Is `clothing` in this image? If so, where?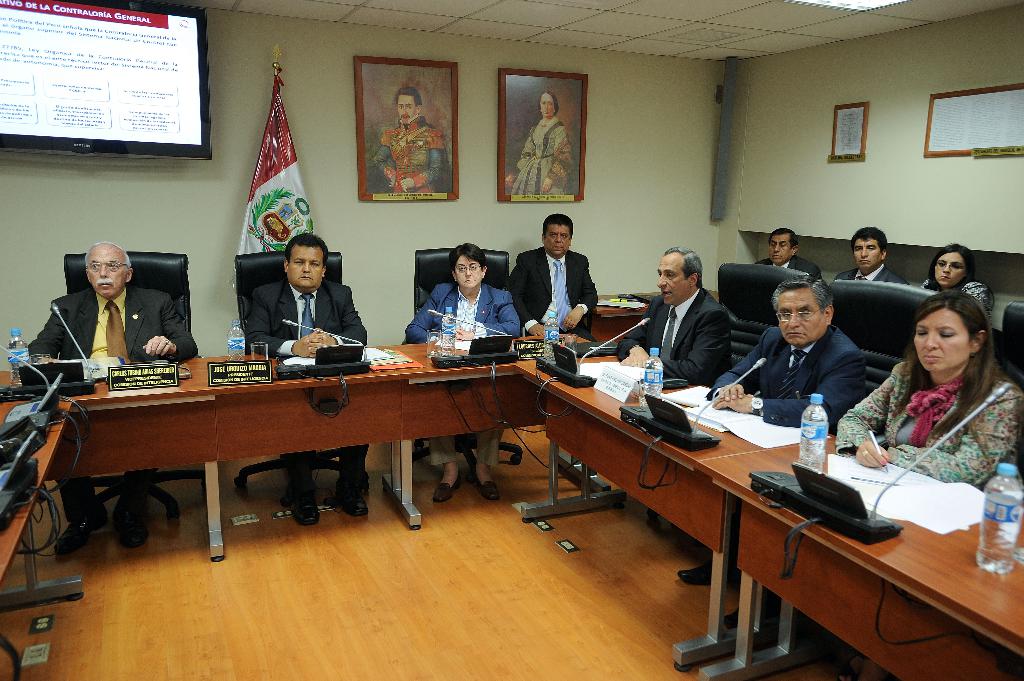
Yes, at Rect(505, 246, 601, 336).
